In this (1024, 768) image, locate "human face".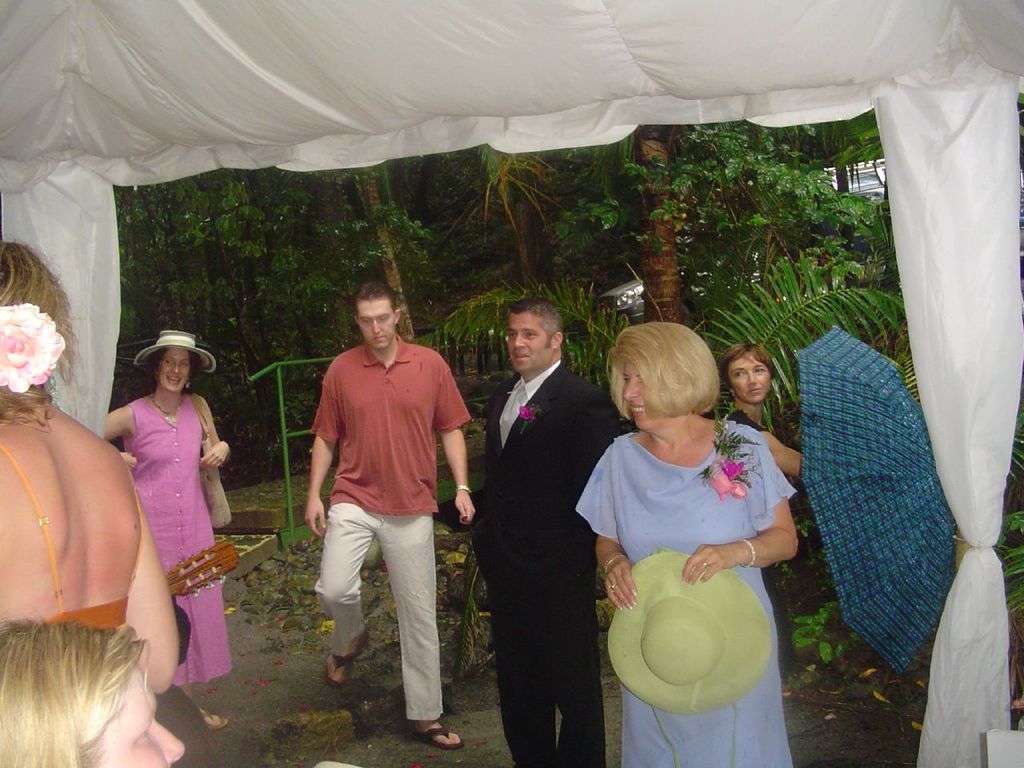
Bounding box: (621,359,674,434).
